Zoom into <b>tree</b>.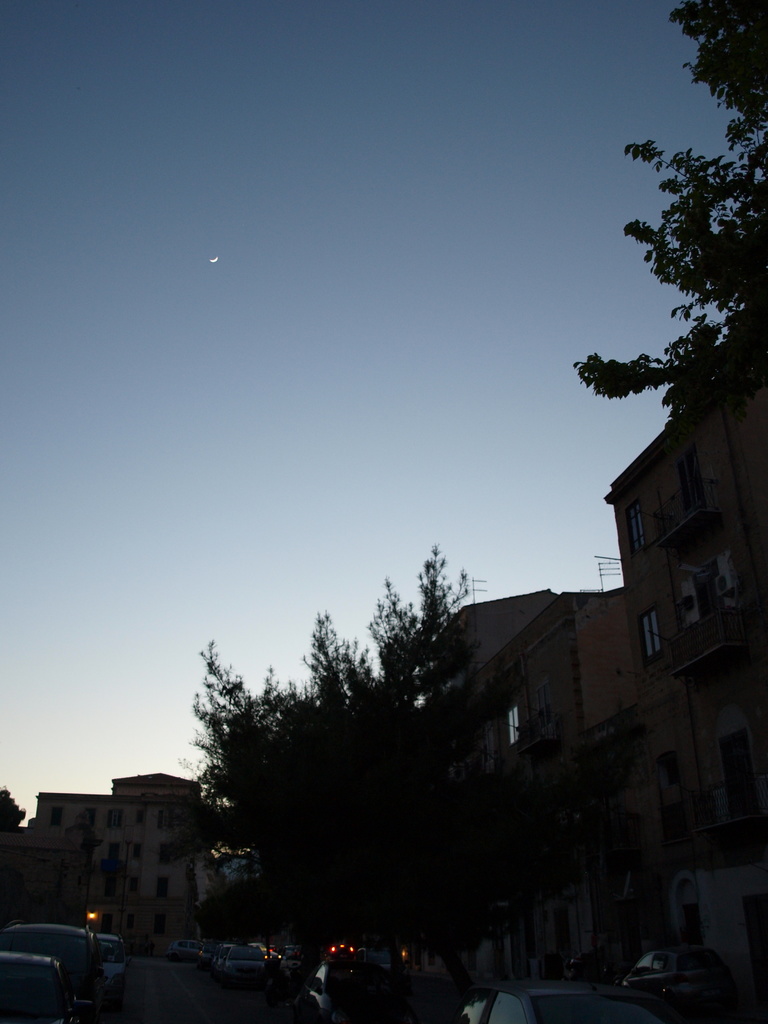
Zoom target: box(0, 783, 26, 833).
